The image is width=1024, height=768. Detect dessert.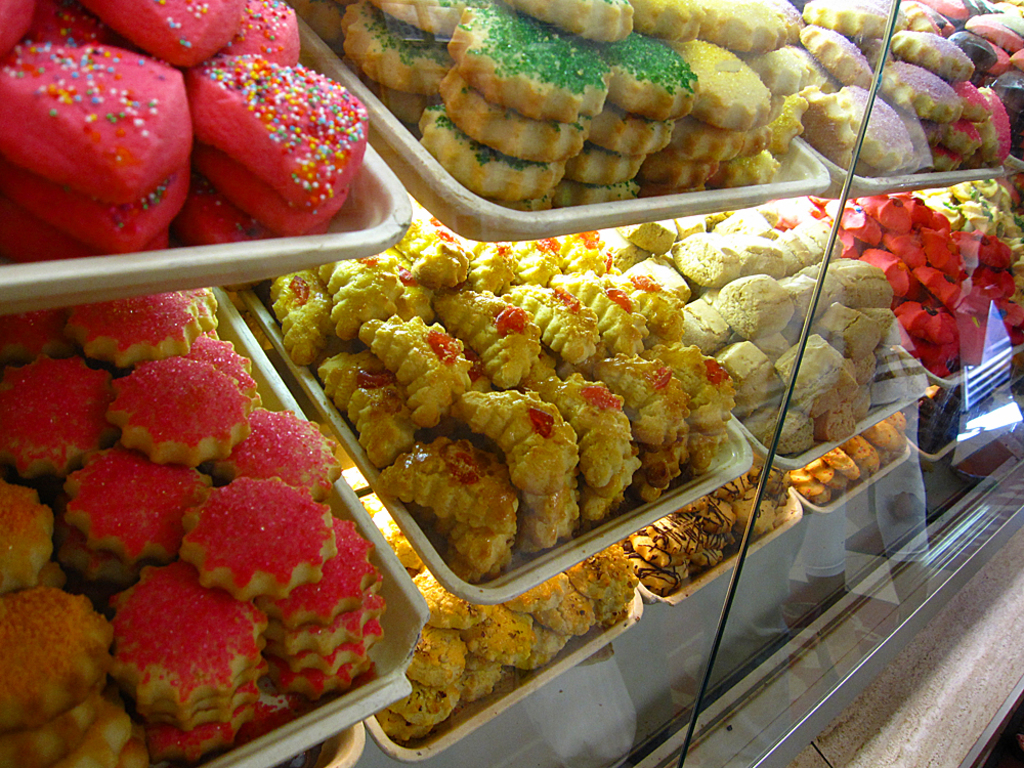
Detection: x1=848, y1=433, x2=882, y2=469.
